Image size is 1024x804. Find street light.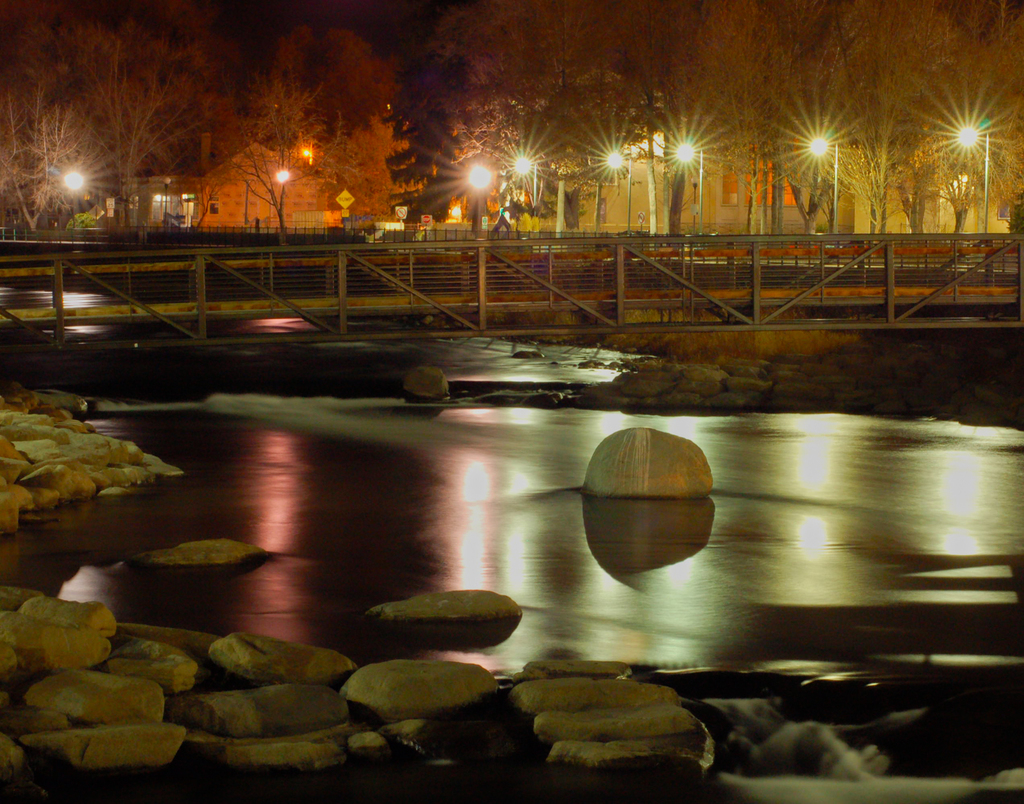
bbox=[65, 164, 87, 241].
